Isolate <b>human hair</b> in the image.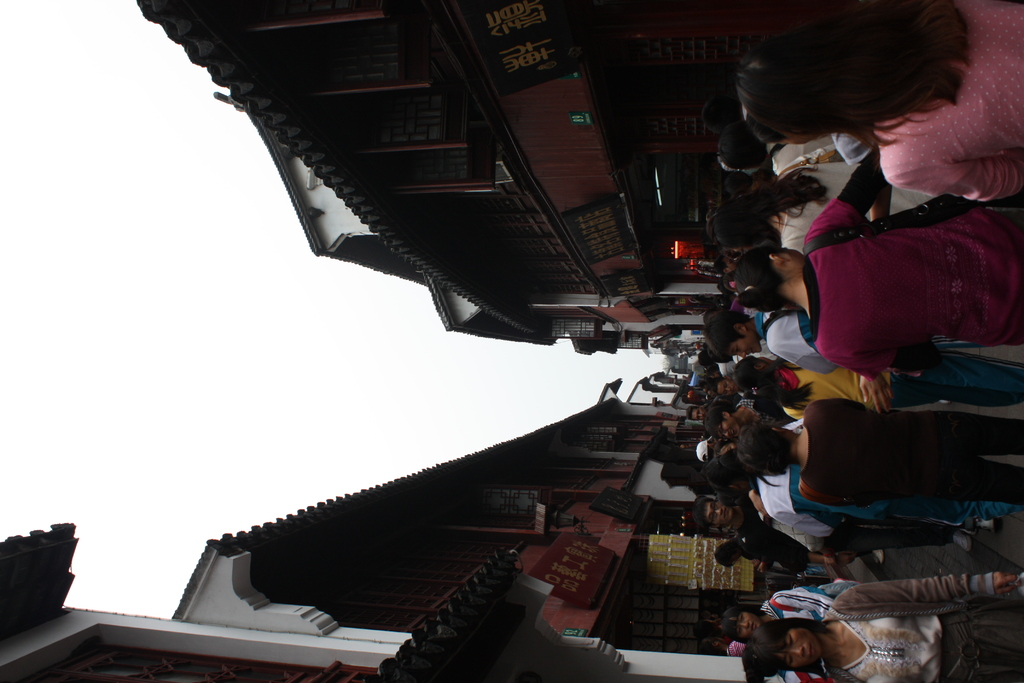
Isolated region: x1=716, y1=537, x2=738, y2=572.
